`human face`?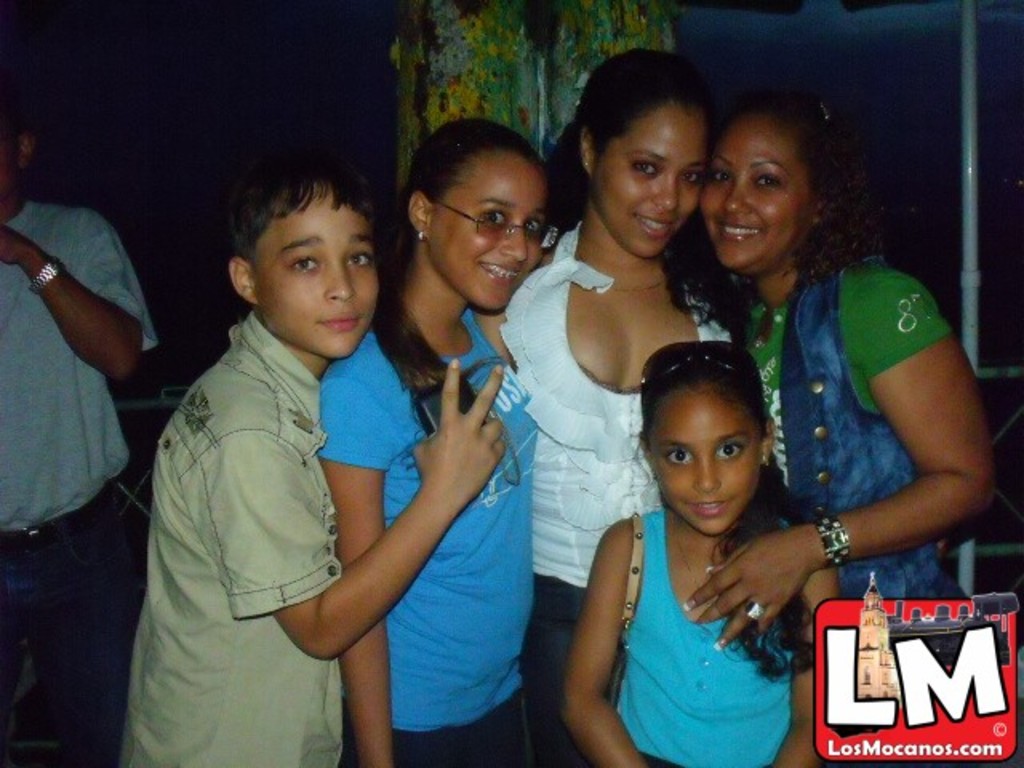
254 194 376 355
